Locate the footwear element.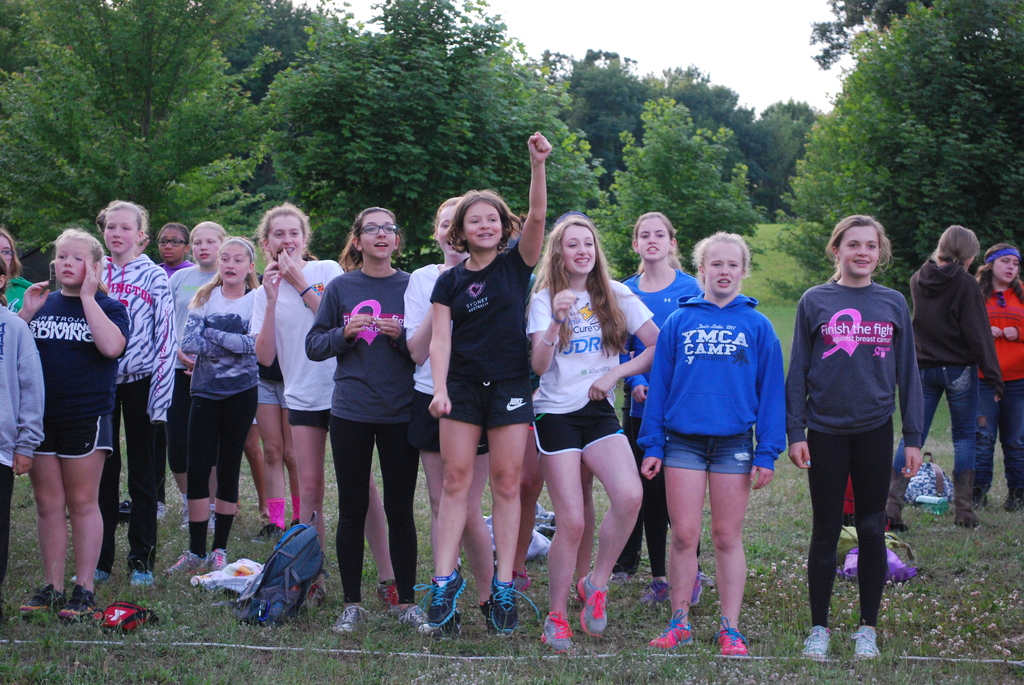
Element bbox: 391,605,440,634.
